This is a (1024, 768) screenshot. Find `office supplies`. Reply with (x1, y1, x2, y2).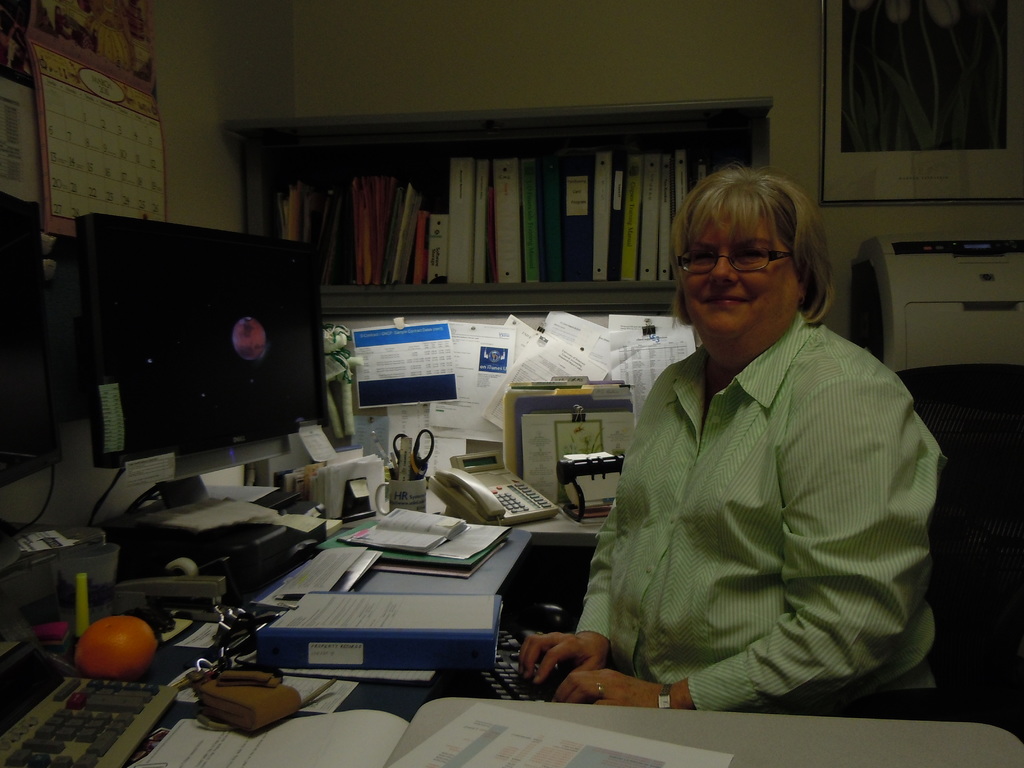
(621, 148, 637, 276).
